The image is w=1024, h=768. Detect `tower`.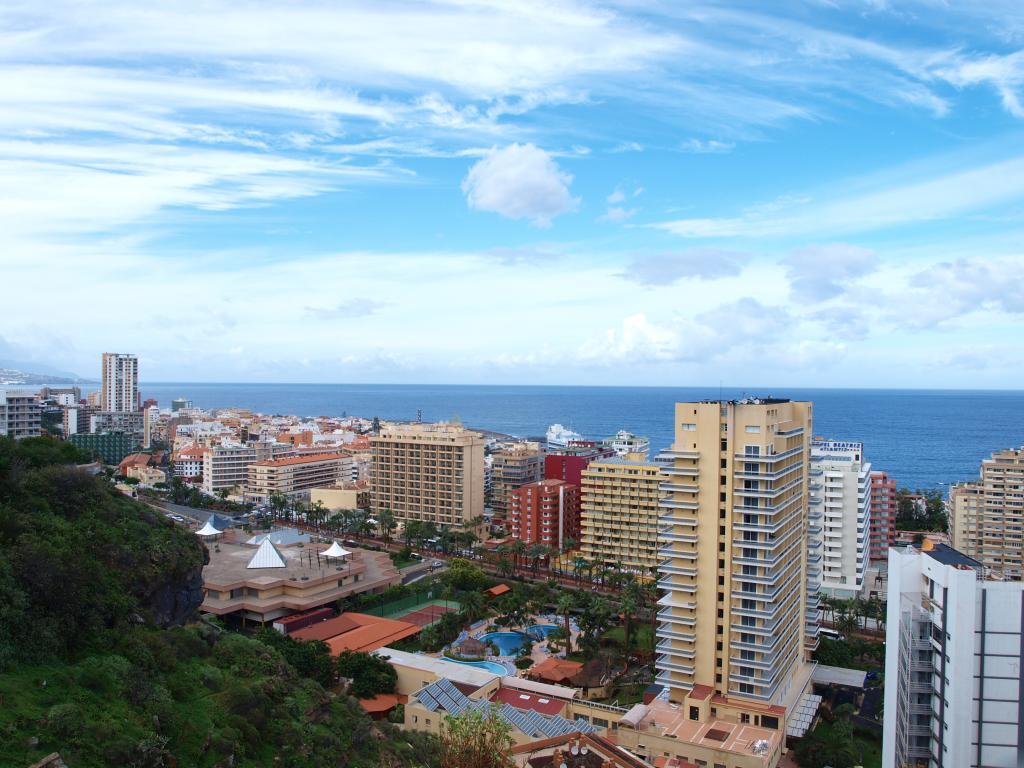
Detection: box(66, 399, 105, 442).
